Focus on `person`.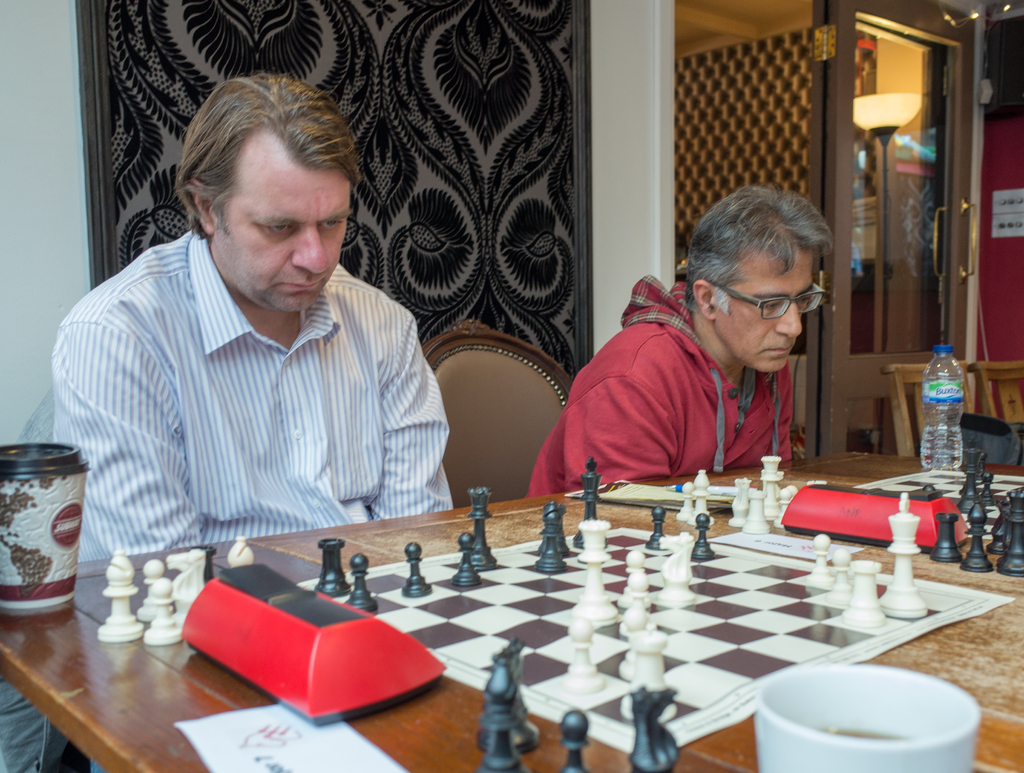
Focused at pyautogui.locateOnScreen(51, 72, 456, 556).
